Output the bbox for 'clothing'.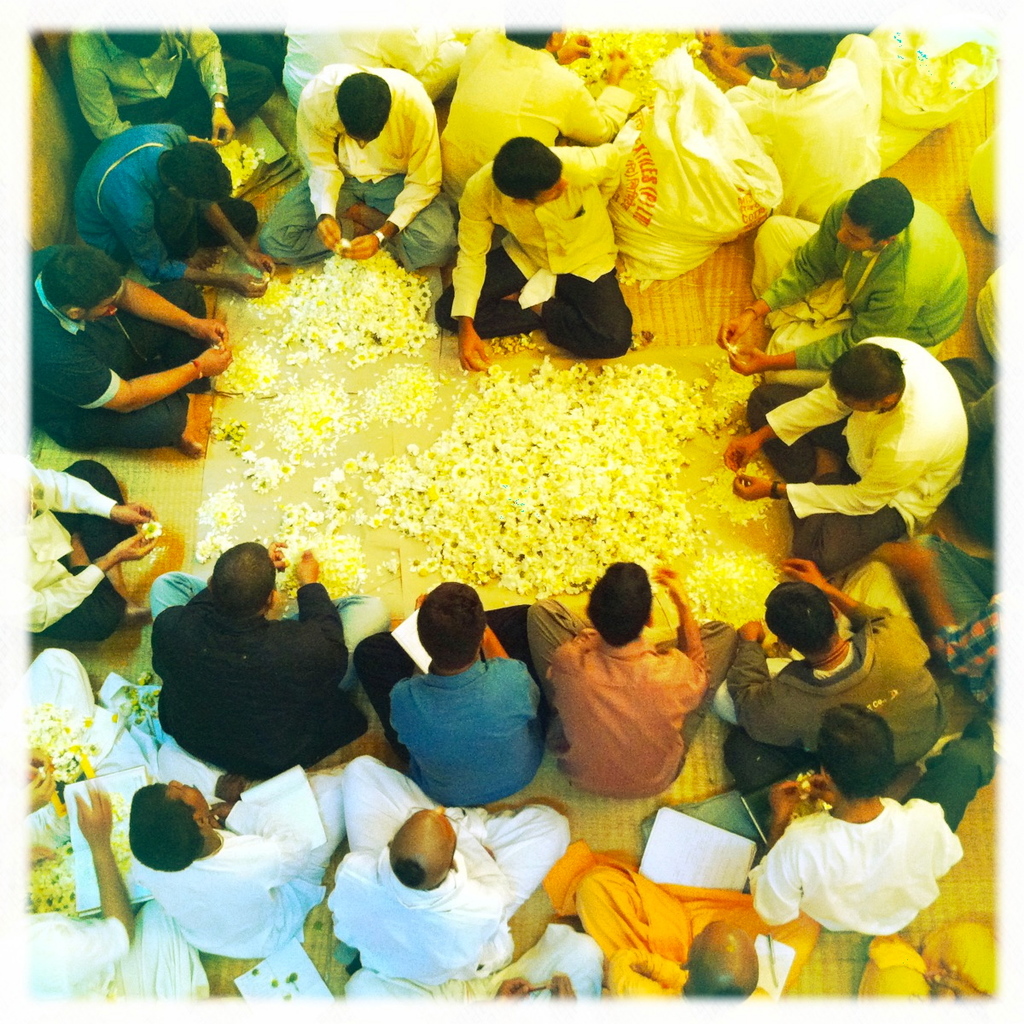
x1=381 y1=629 x2=545 y2=844.
